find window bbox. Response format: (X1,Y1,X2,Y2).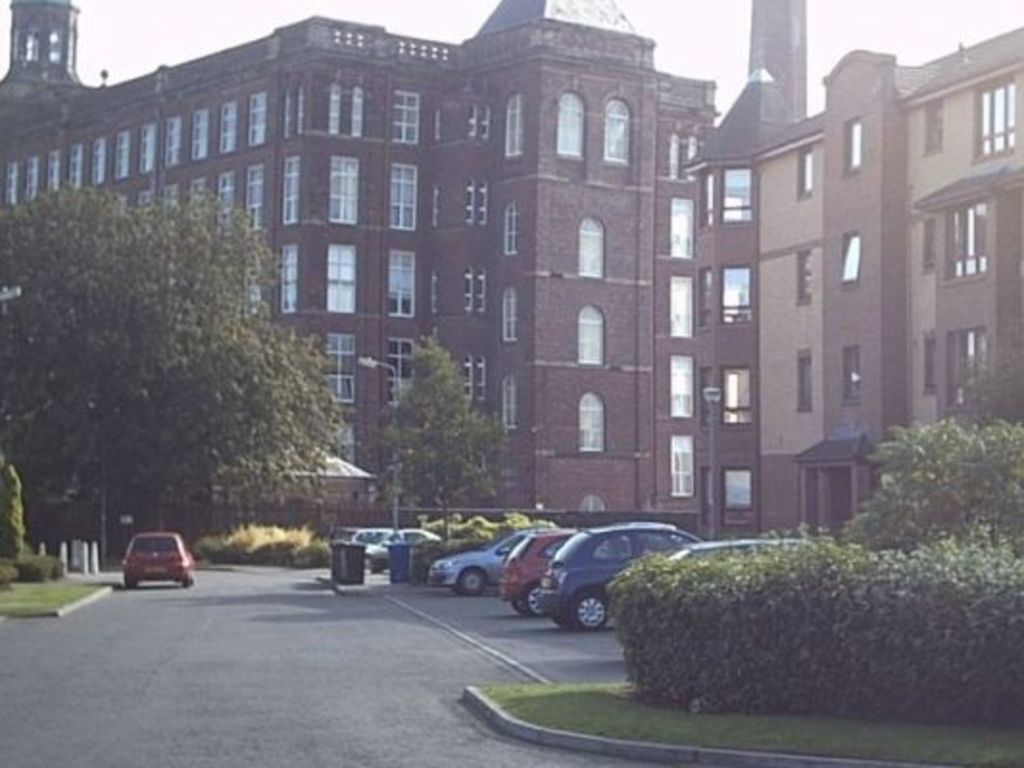
(503,198,517,253).
